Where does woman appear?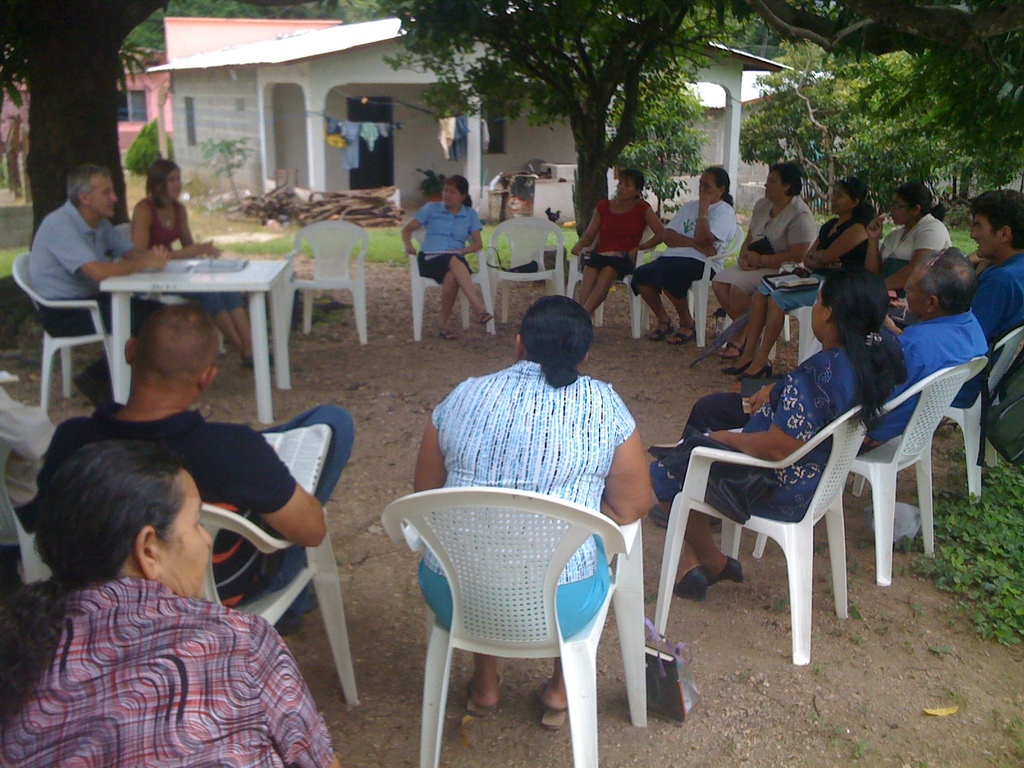
Appears at locate(131, 156, 271, 360).
